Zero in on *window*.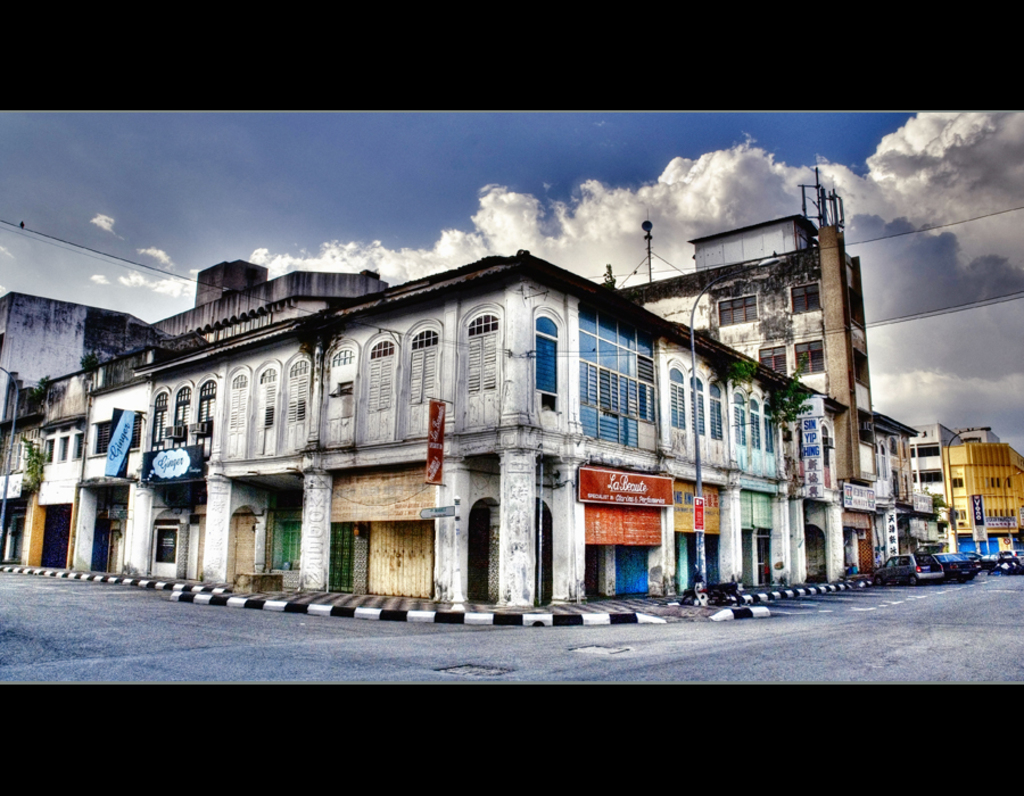
Zeroed in: detection(199, 379, 213, 436).
